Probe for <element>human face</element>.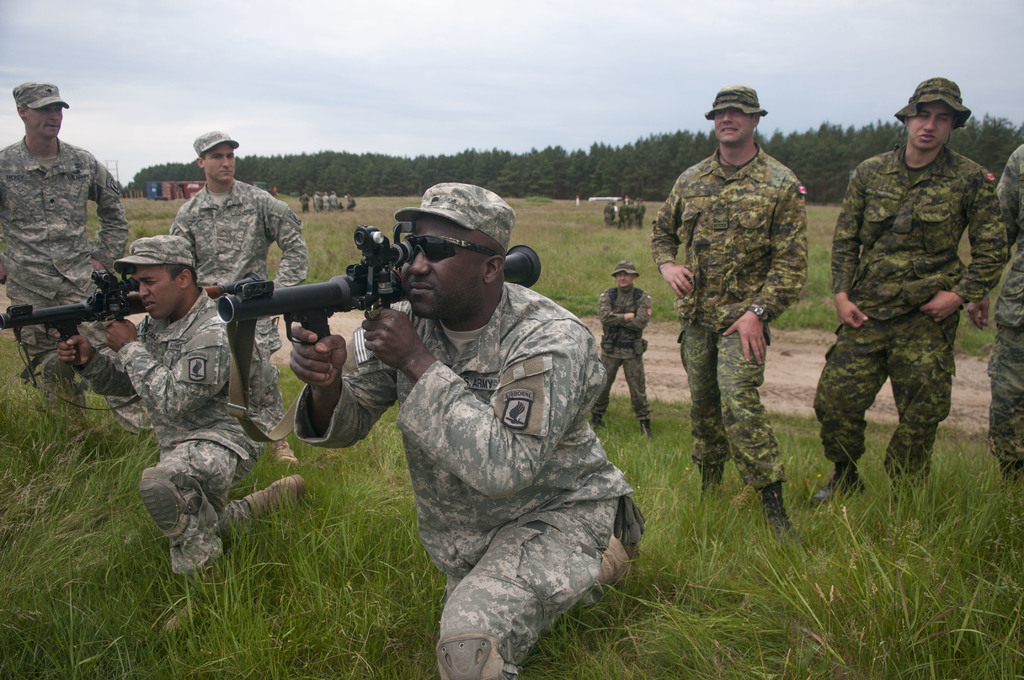
Probe result: left=616, top=273, right=633, bottom=285.
